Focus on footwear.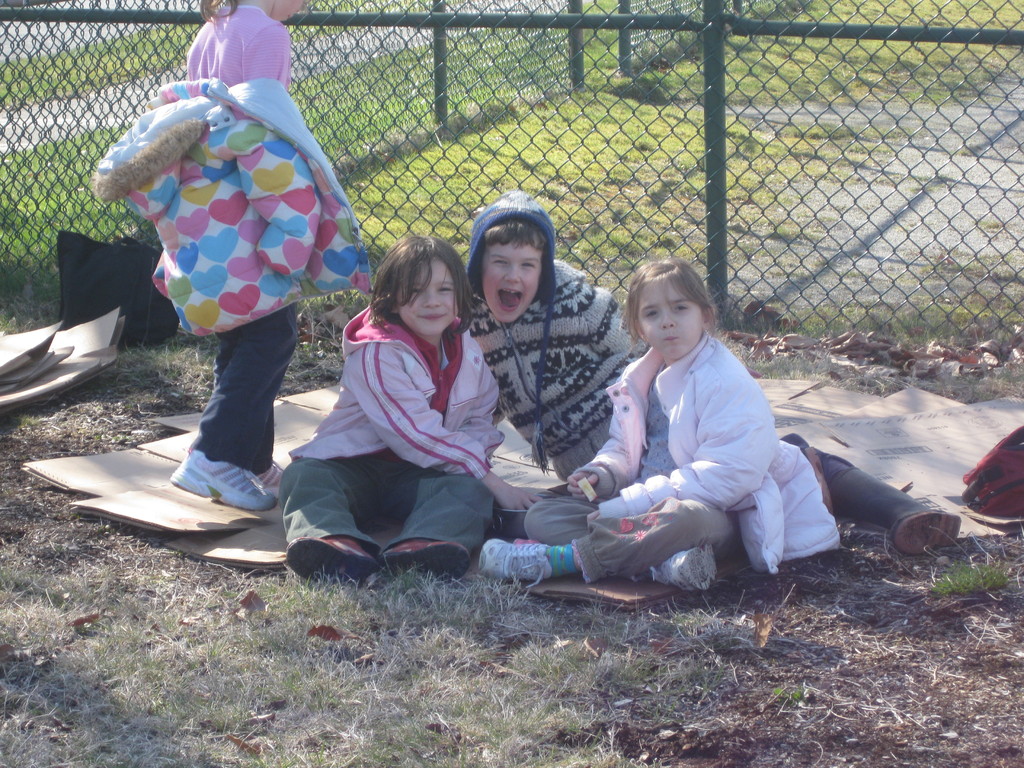
Focused at (283, 535, 404, 588).
